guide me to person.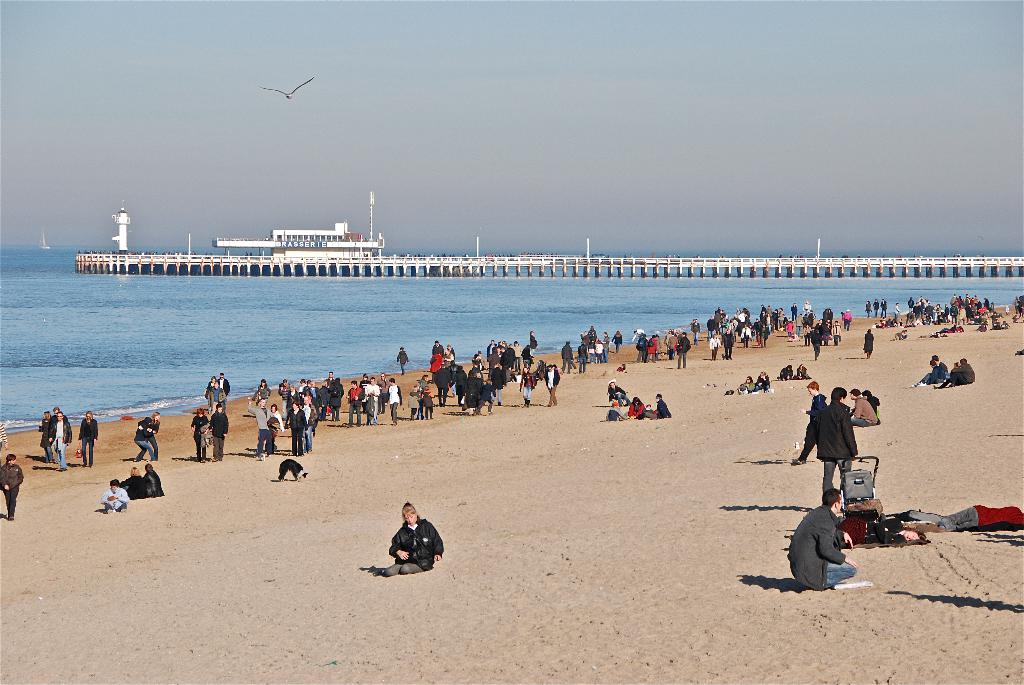
Guidance: 792 379 829 468.
